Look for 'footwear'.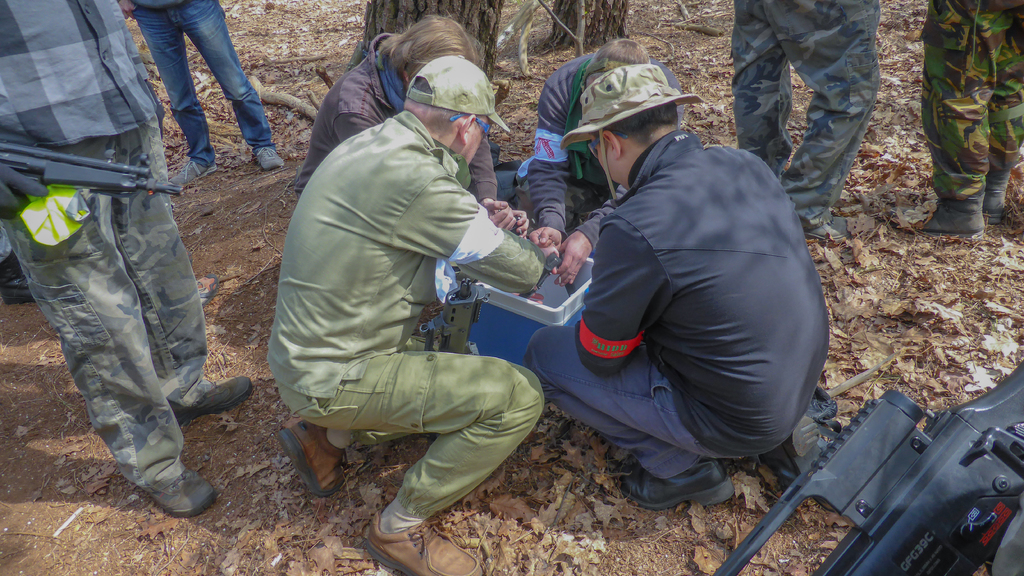
Found: (625, 456, 735, 512).
